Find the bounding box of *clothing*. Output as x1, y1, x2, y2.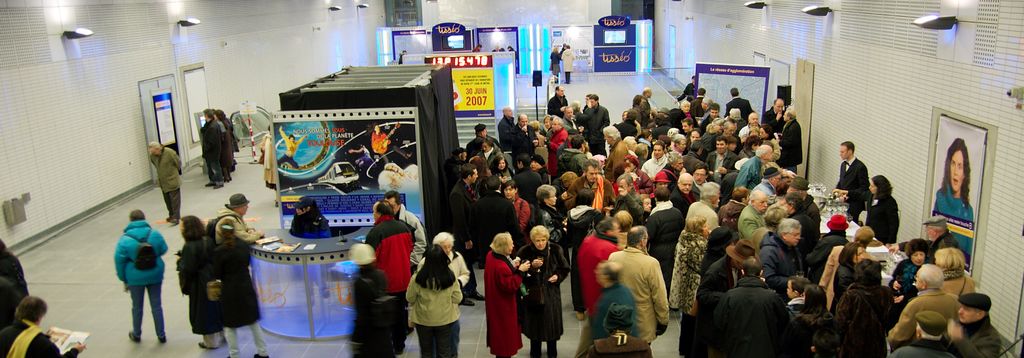
927, 179, 984, 263.
